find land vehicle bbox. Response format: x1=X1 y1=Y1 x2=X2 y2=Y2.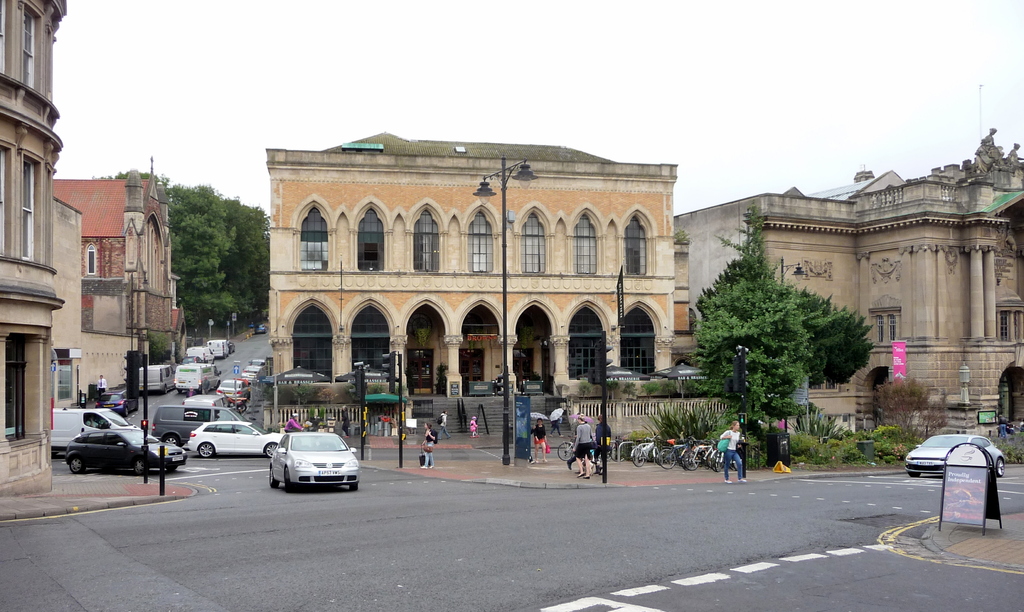
x1=182 y1=392 x2=225 y2=408.
